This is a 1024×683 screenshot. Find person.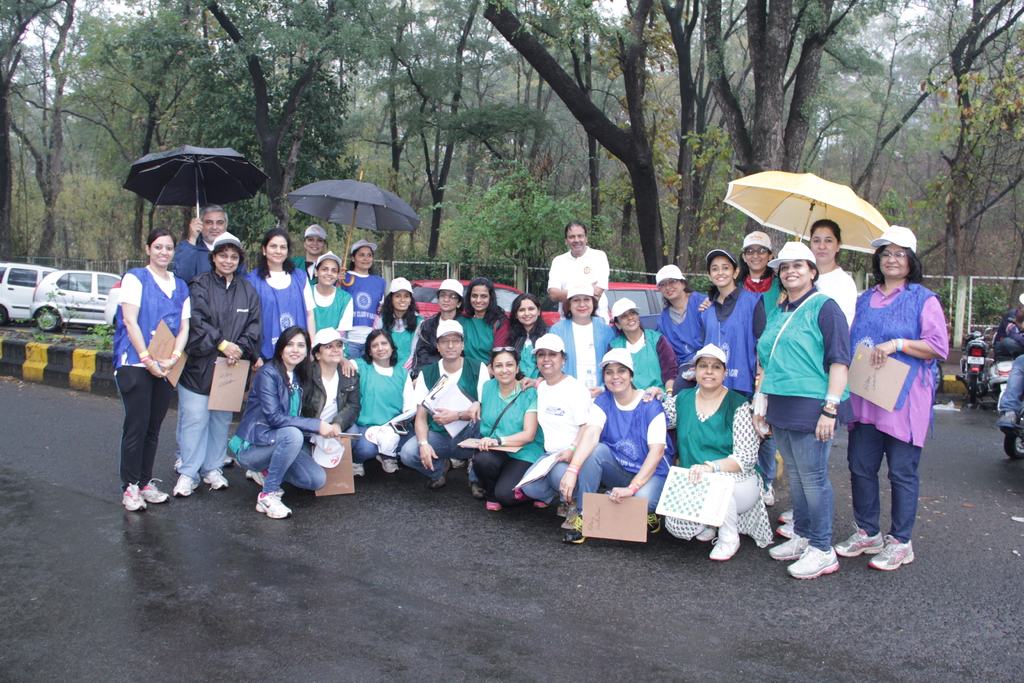
Bounding box: x1=396 y1=317 x2=485 y2=486.
